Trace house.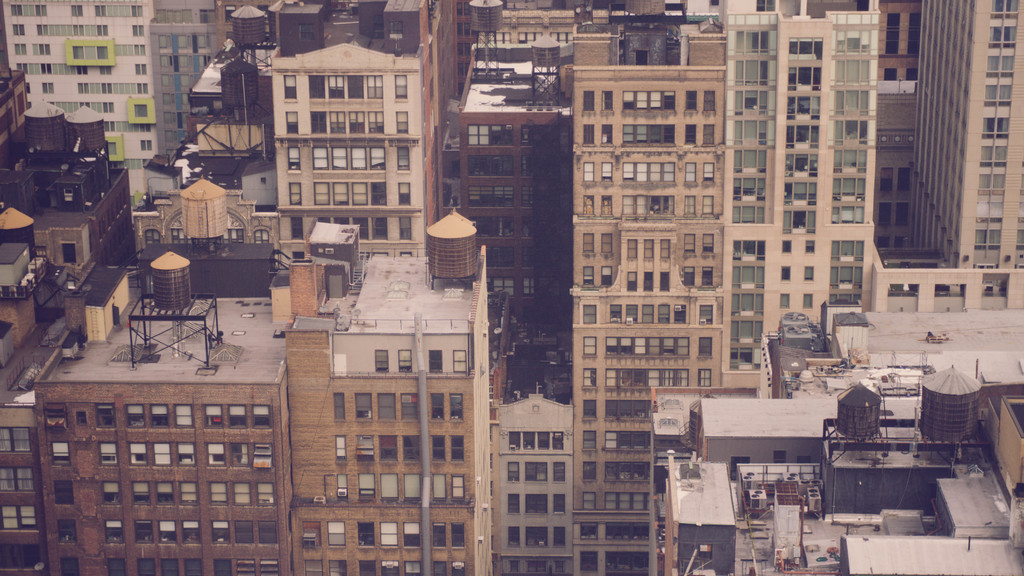
Traced to locate(2, 3, 156, 209).
